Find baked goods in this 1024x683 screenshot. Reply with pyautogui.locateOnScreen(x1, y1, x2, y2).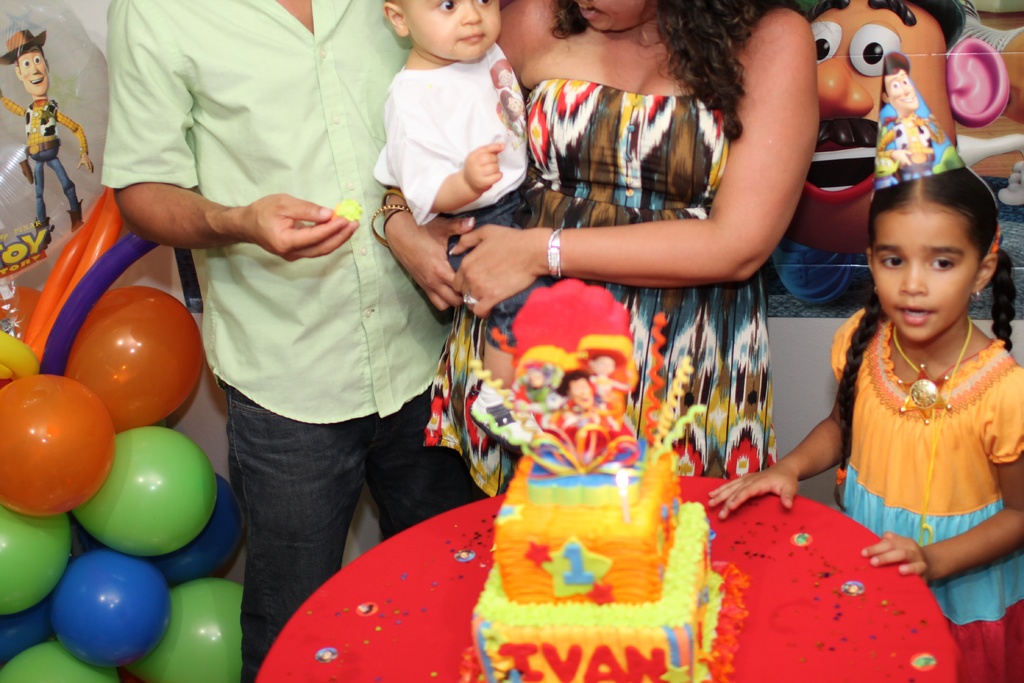
pyautogui.locateOnScreen(473, 277, 748, 682).
